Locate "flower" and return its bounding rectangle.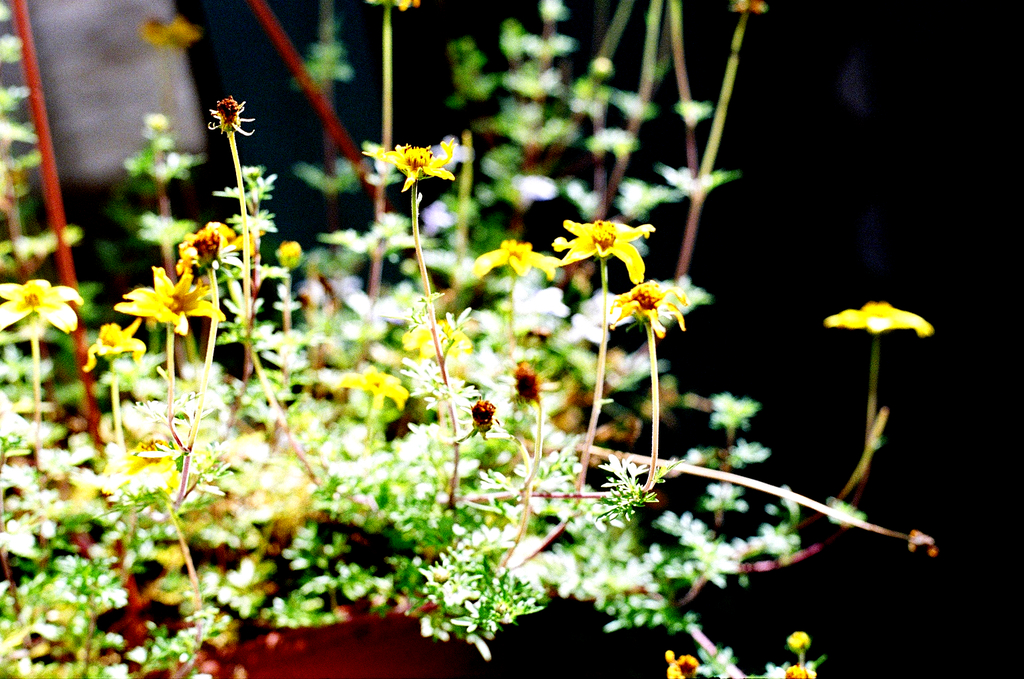
left=111, top=263, right=226, bottom=338.
